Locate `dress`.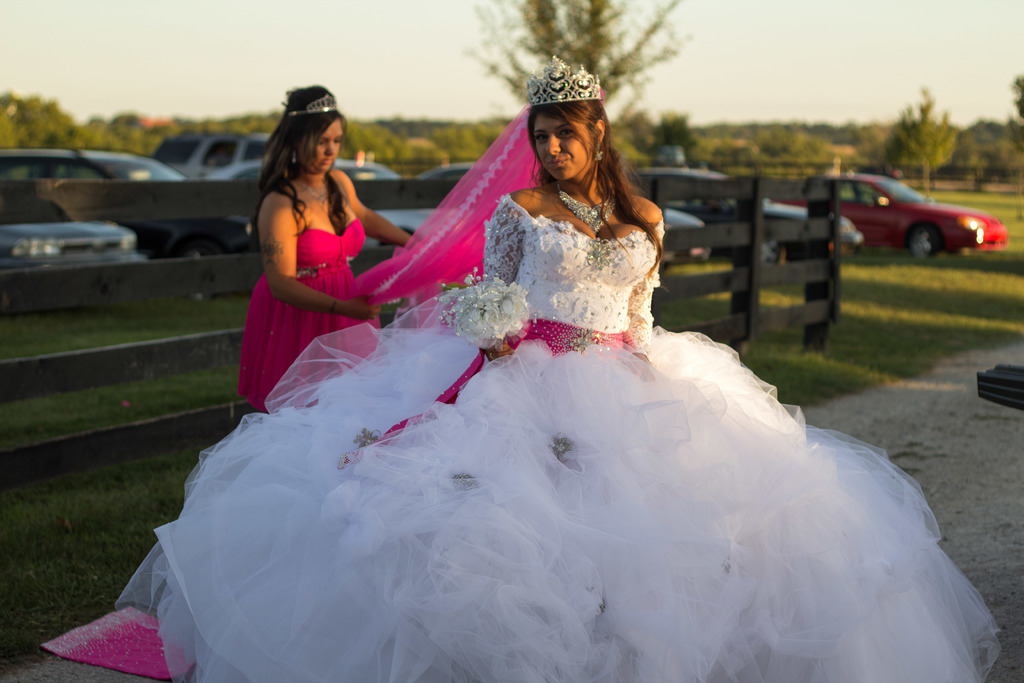
Bounding box: [left=233, top=218, right=383, bottom=411].
